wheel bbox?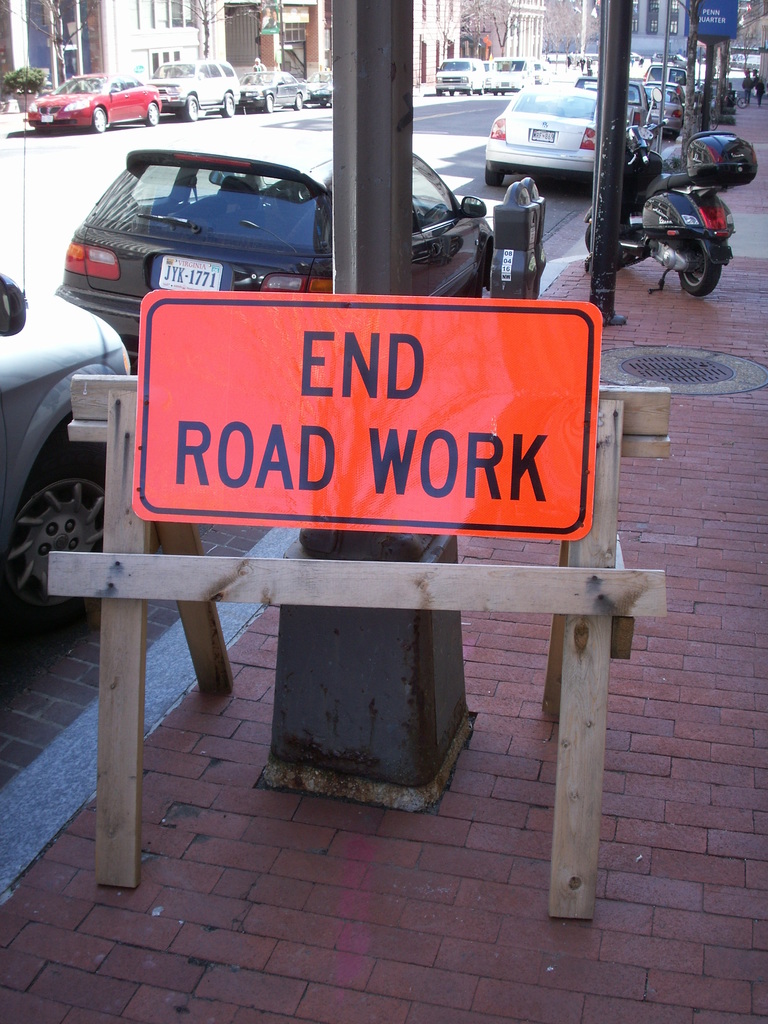
486,166,506,187
